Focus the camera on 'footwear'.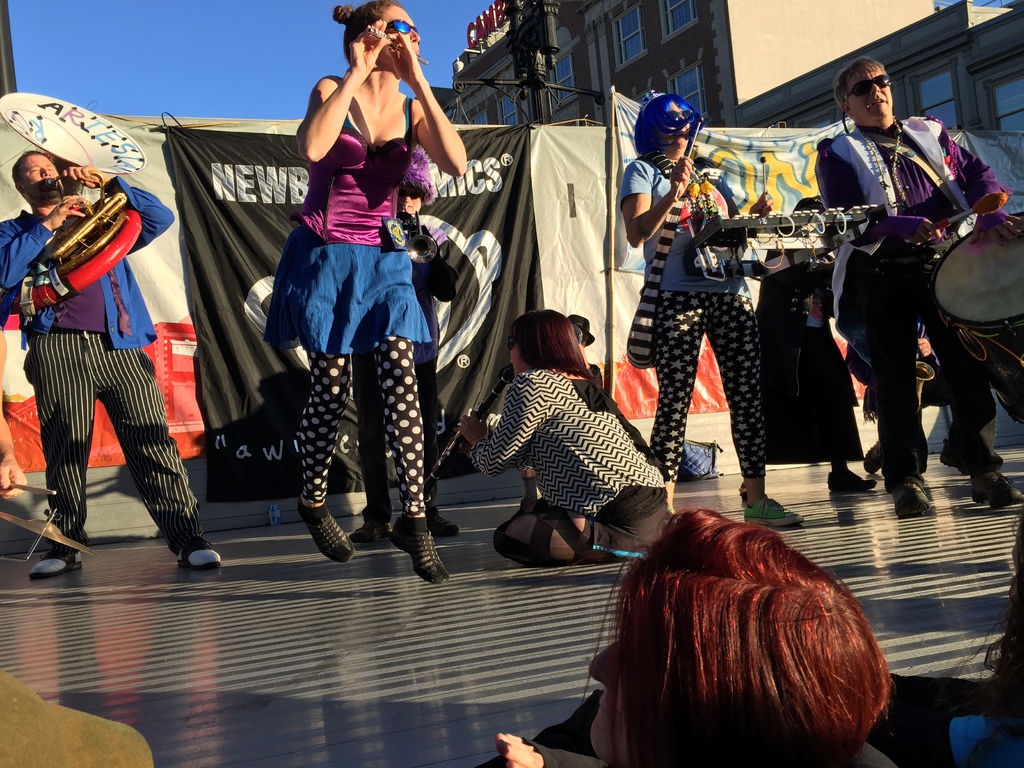
Focus region: [31, 543, 89, 578].
